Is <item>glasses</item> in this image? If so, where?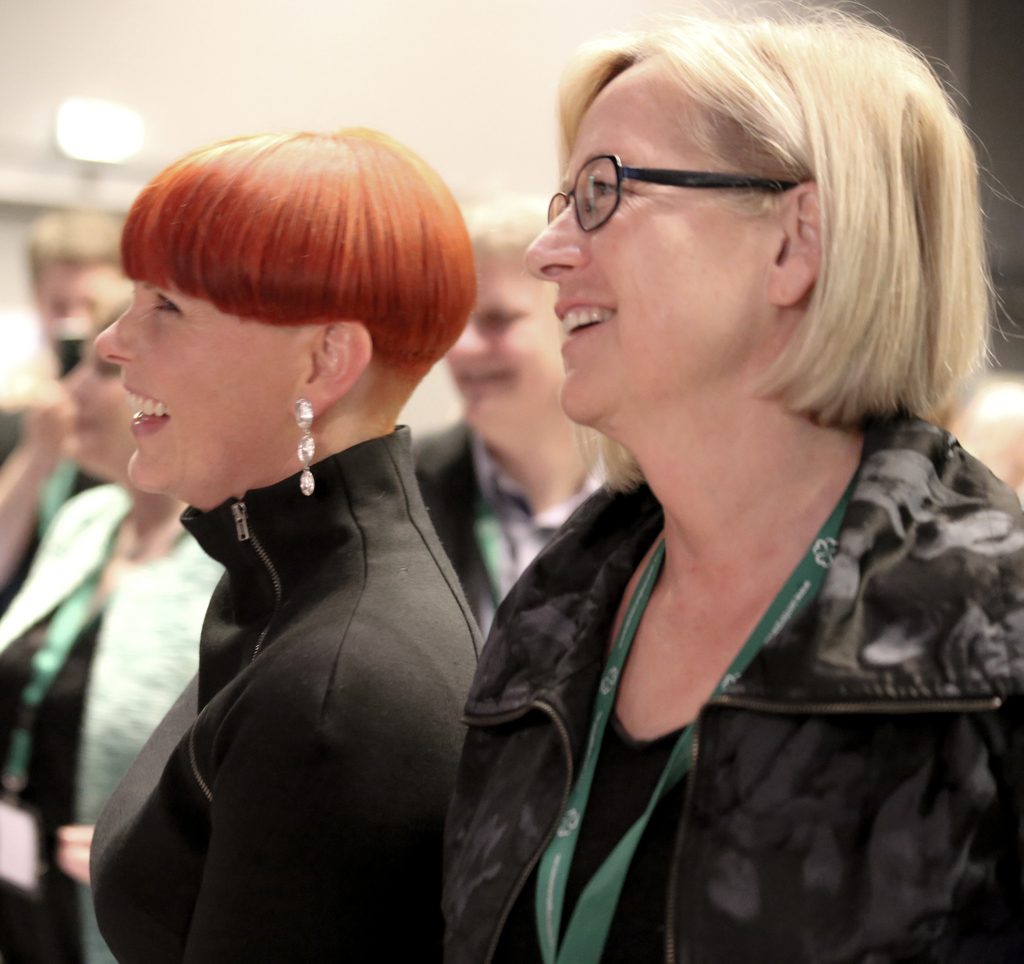
Yes, at (532, 149, 815, 234).
